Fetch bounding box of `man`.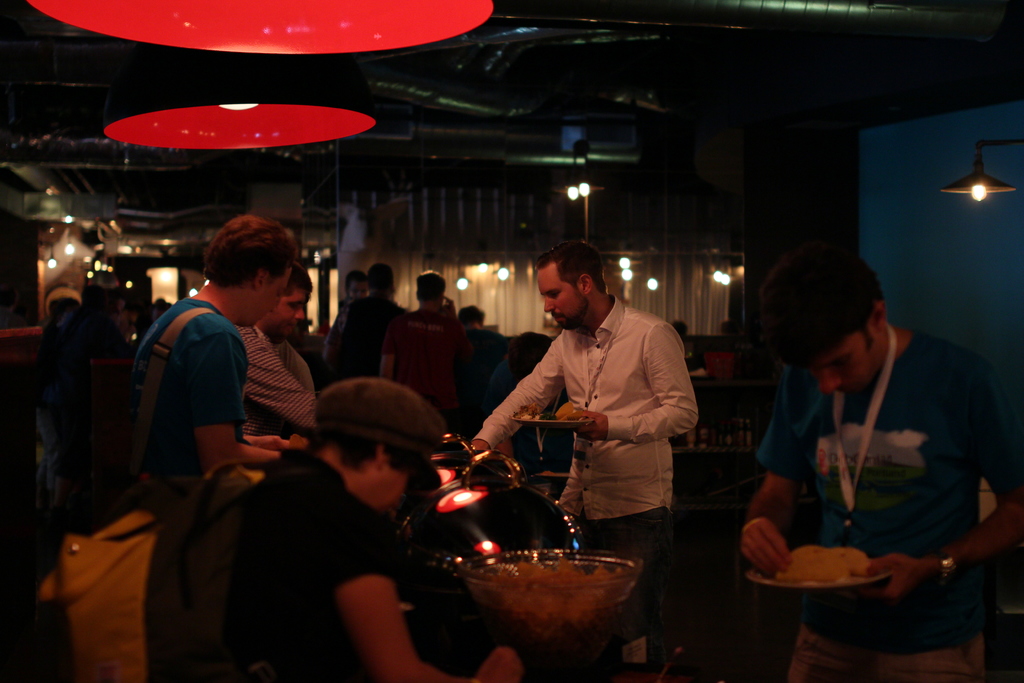
Bbox: (733, 233, 1023, 682).
